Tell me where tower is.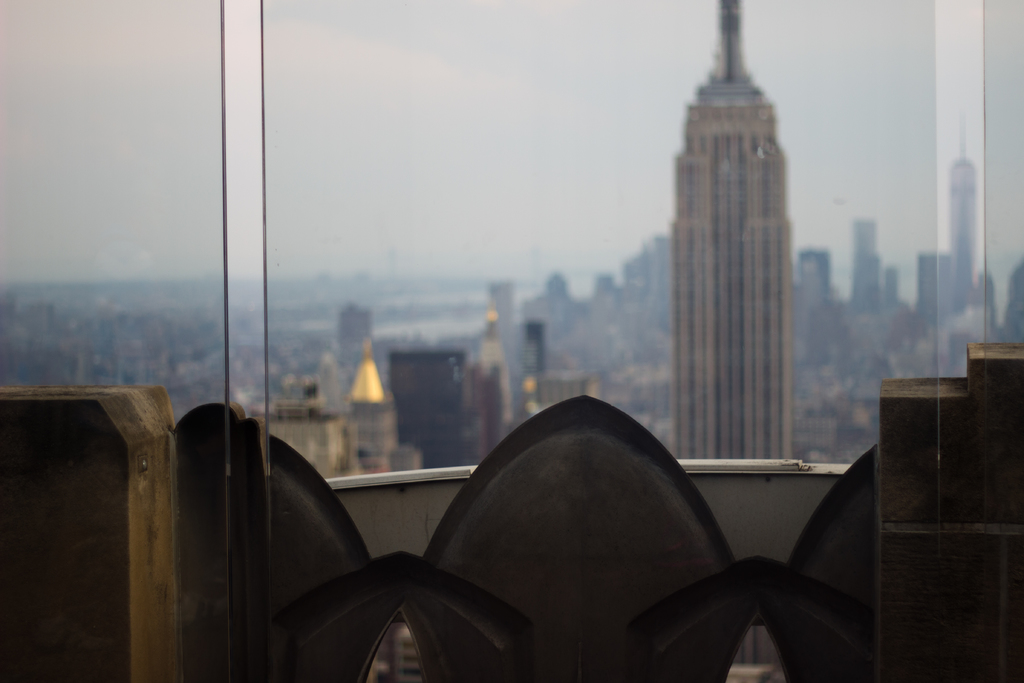
tower is at x1=855, y1=209, x2=886, y2=305.
